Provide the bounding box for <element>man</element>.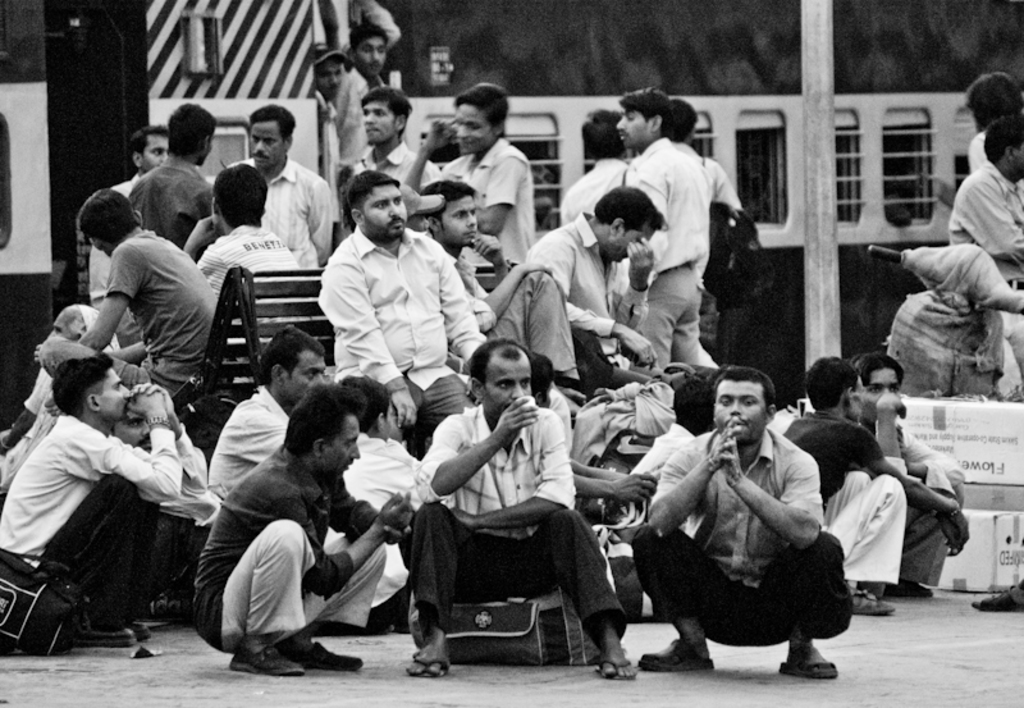
559:110:630:228.
